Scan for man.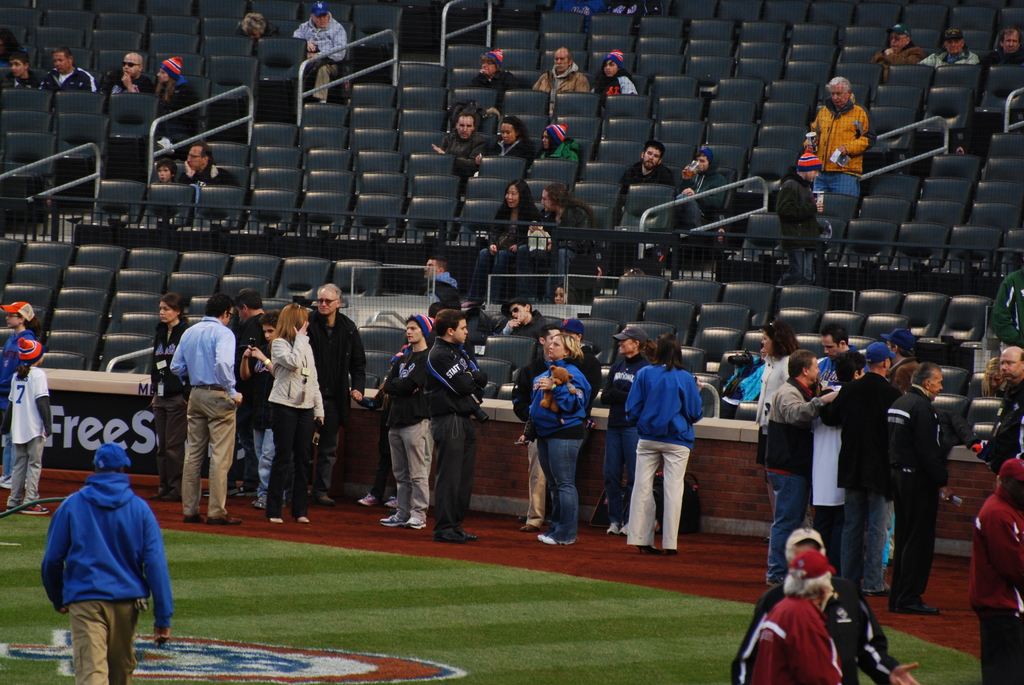
Scan result: box=[726, 515, 922, 684].
